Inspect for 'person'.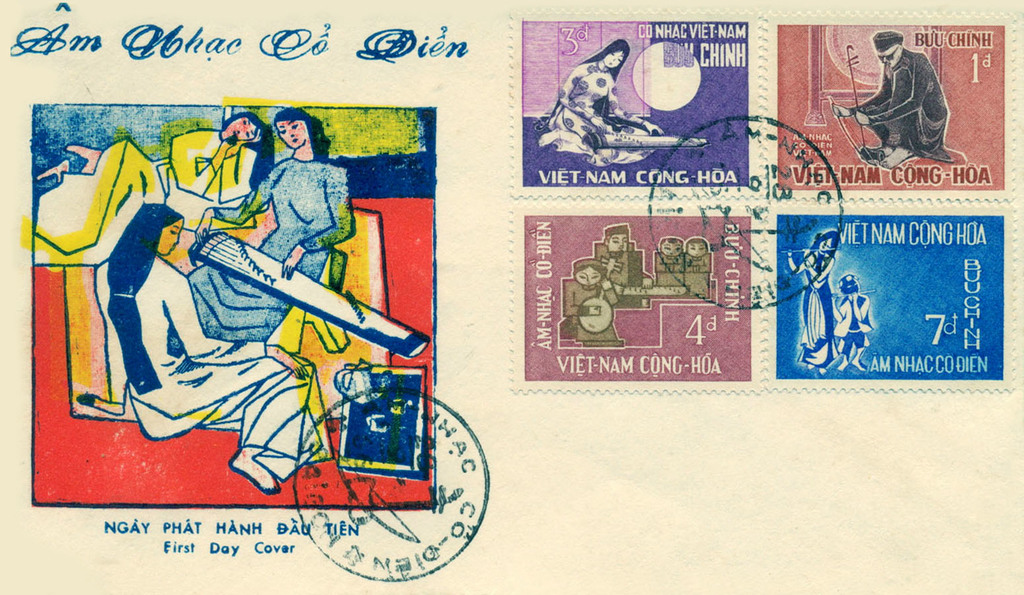
Inspection: <region>584, 223, 650, 307</region>.
